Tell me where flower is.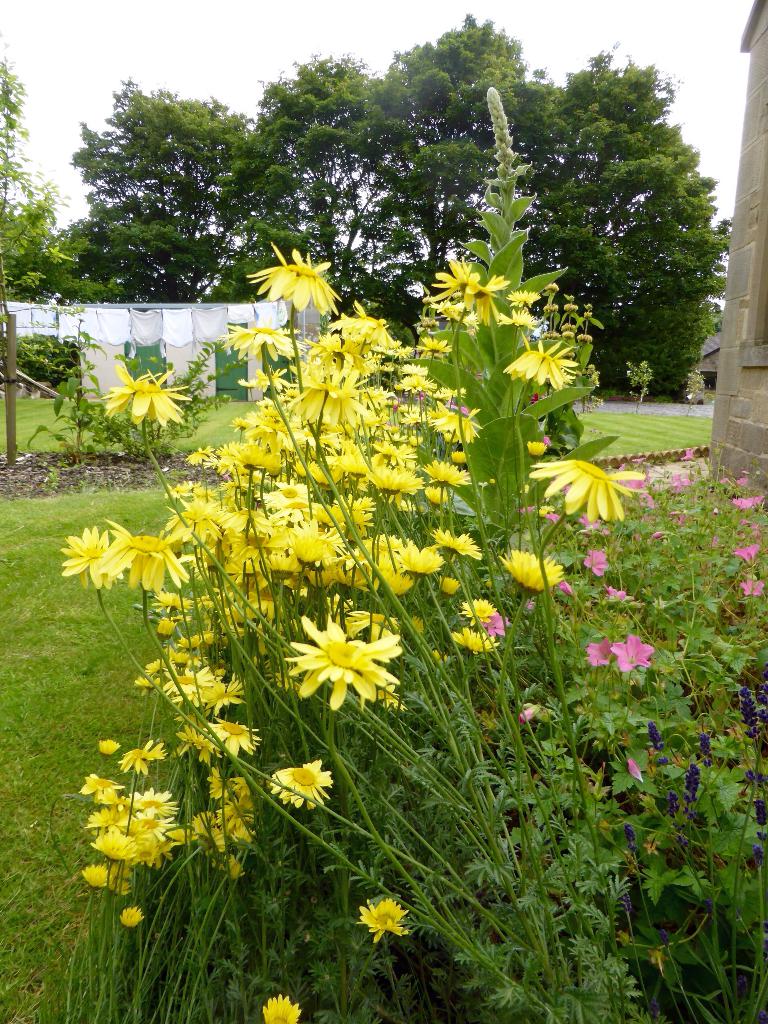
flower is at [left=724, top=541, right=758, bottom=566].
